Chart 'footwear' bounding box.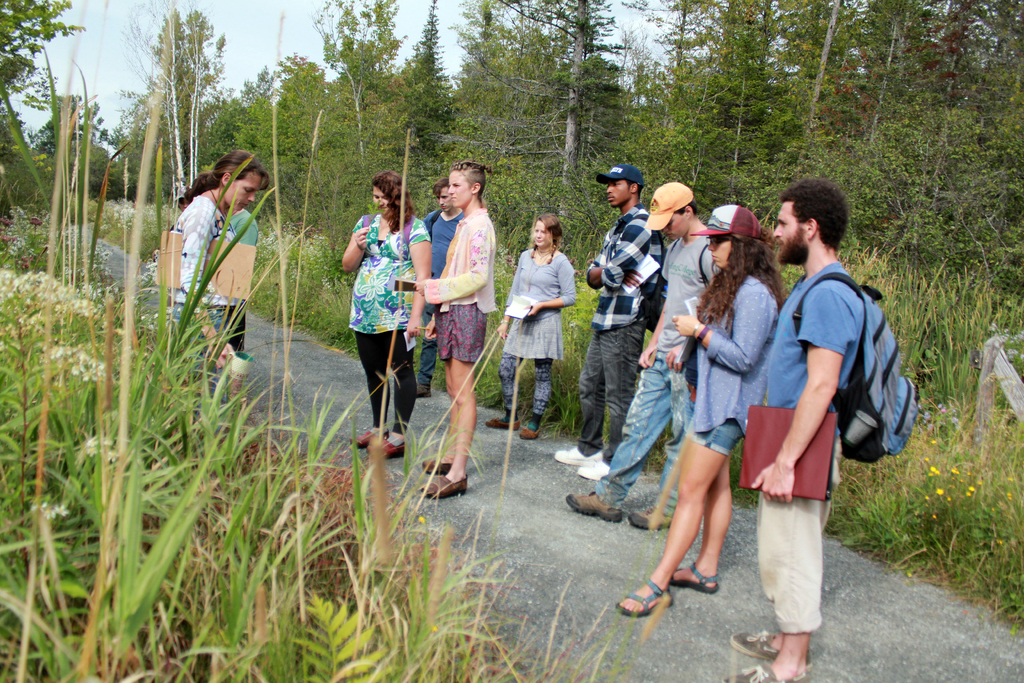
Charted: select_region(552, 446, 604, 466).
